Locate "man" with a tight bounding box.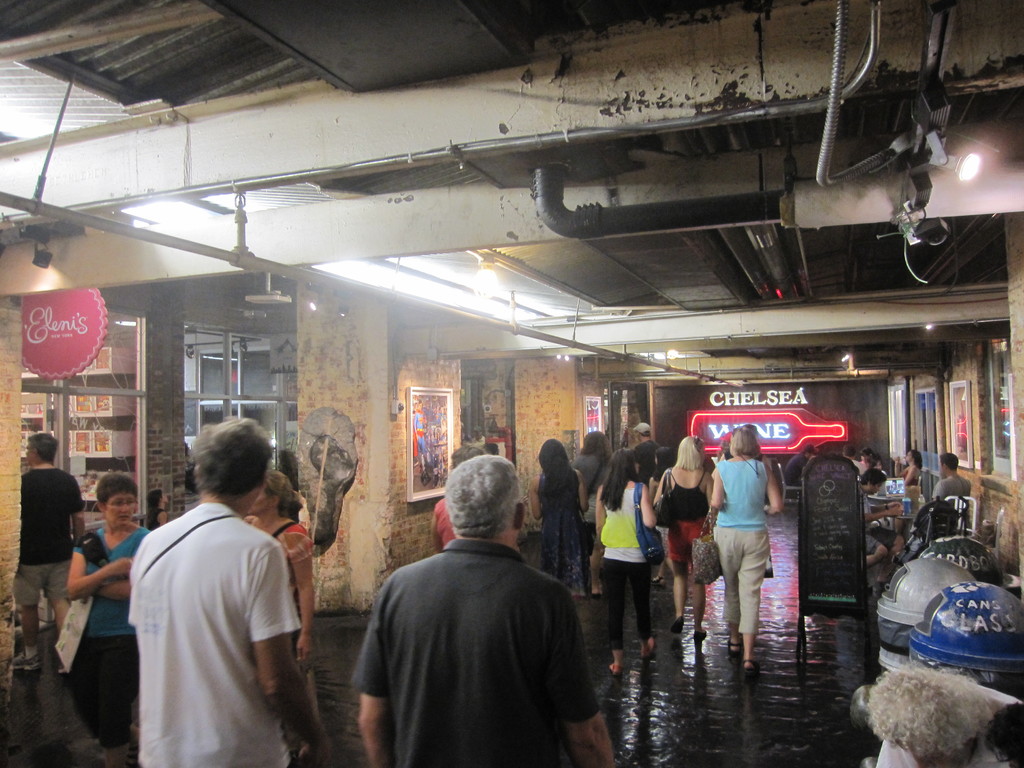
{"x1": 341, "y1": 456, "x2": 606, "y2": 764}.
